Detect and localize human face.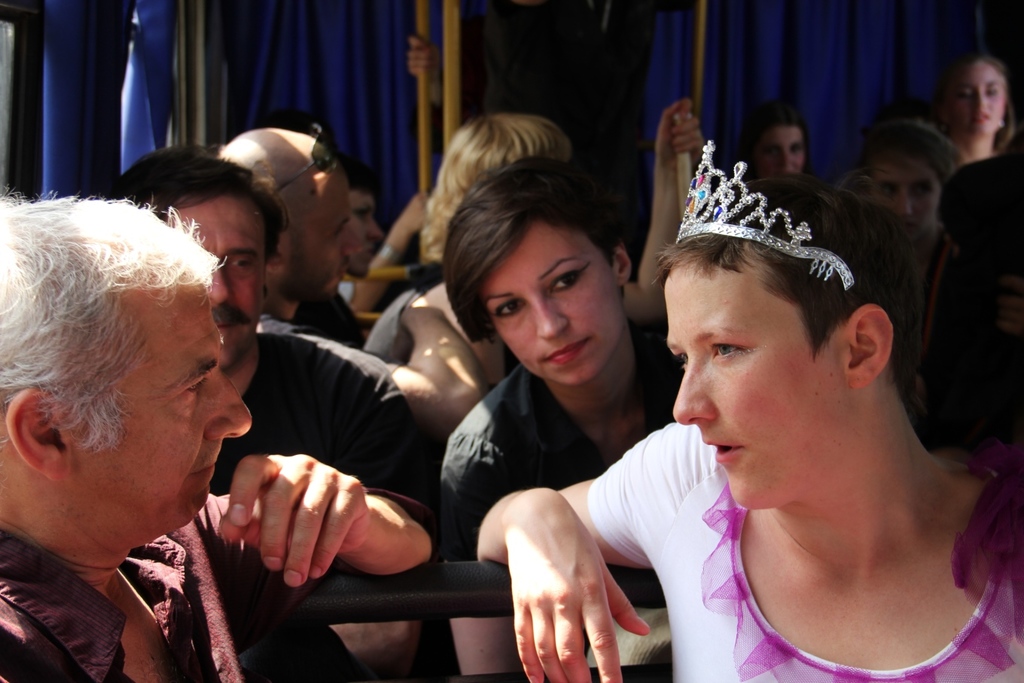
Localized at {"left": 291, "top": 172, "right": 362, "bottom": 302}.
